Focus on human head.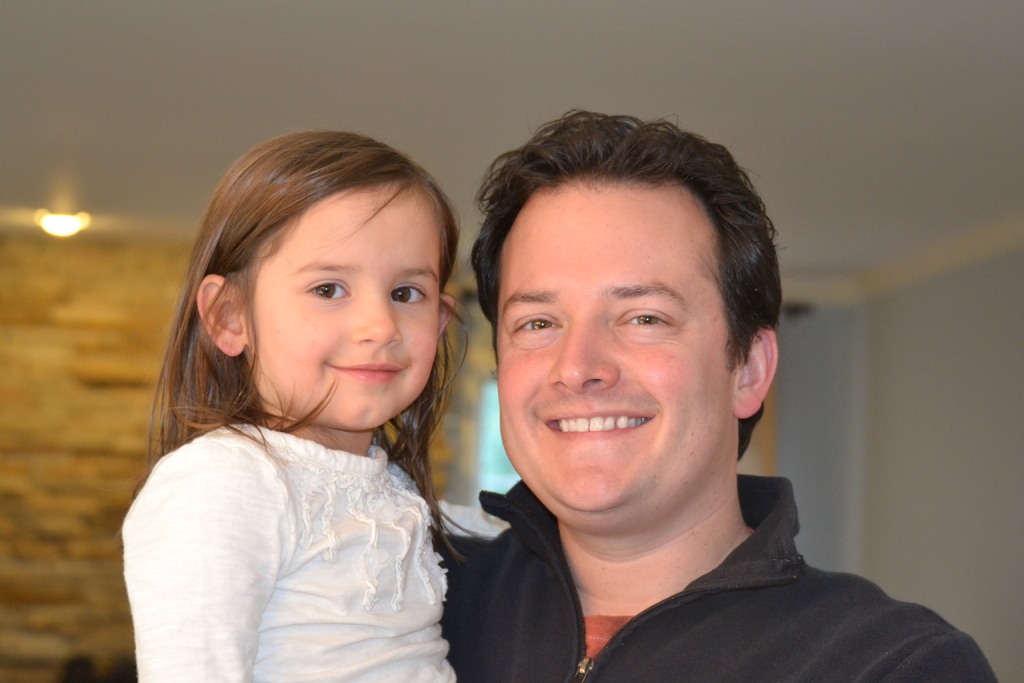
Focused at 193/139/470/409.
